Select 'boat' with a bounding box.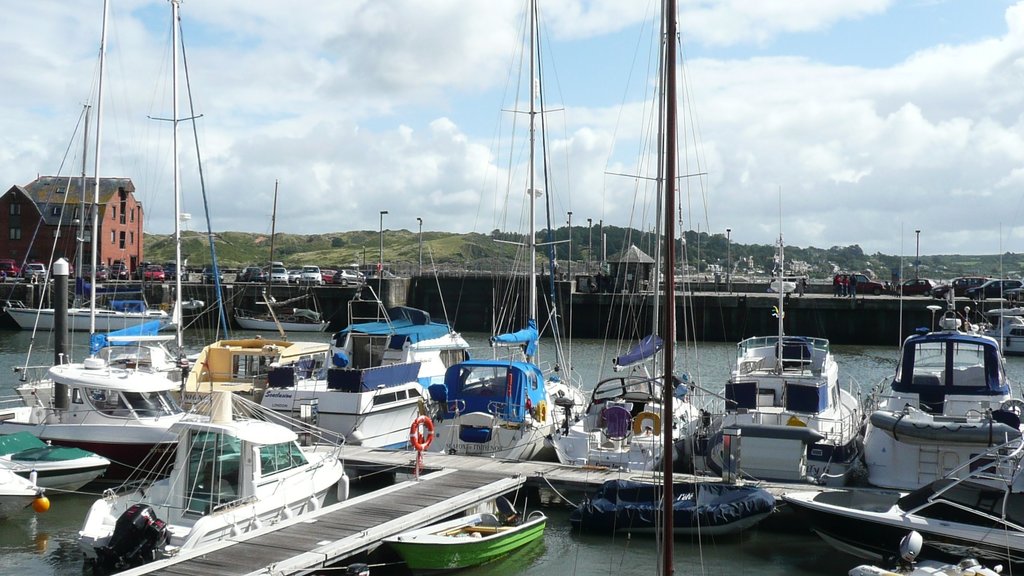
bbox(0, 461, 40, 522).
